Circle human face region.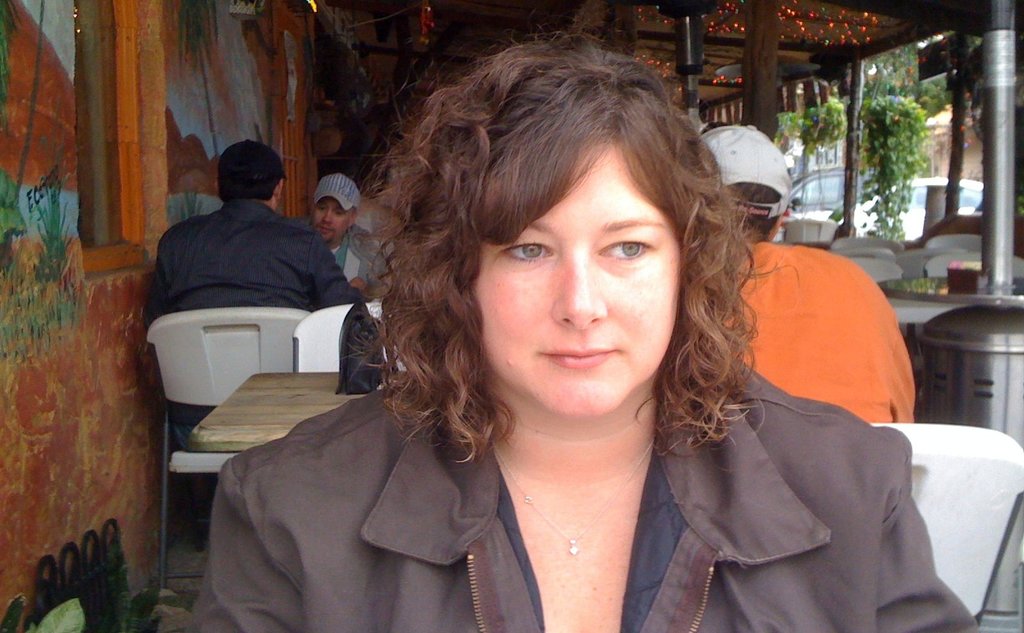
Region: bbox=[479, 141, 688, 424].
